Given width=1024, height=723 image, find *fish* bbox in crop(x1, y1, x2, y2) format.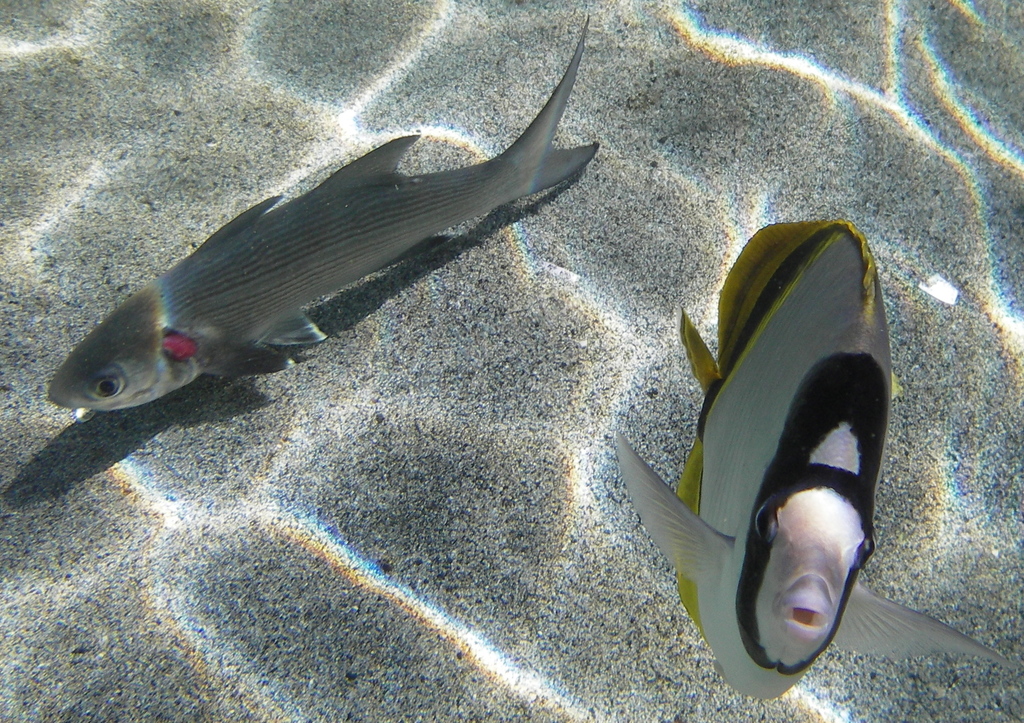
crop(598, 205, 1005, 705).
